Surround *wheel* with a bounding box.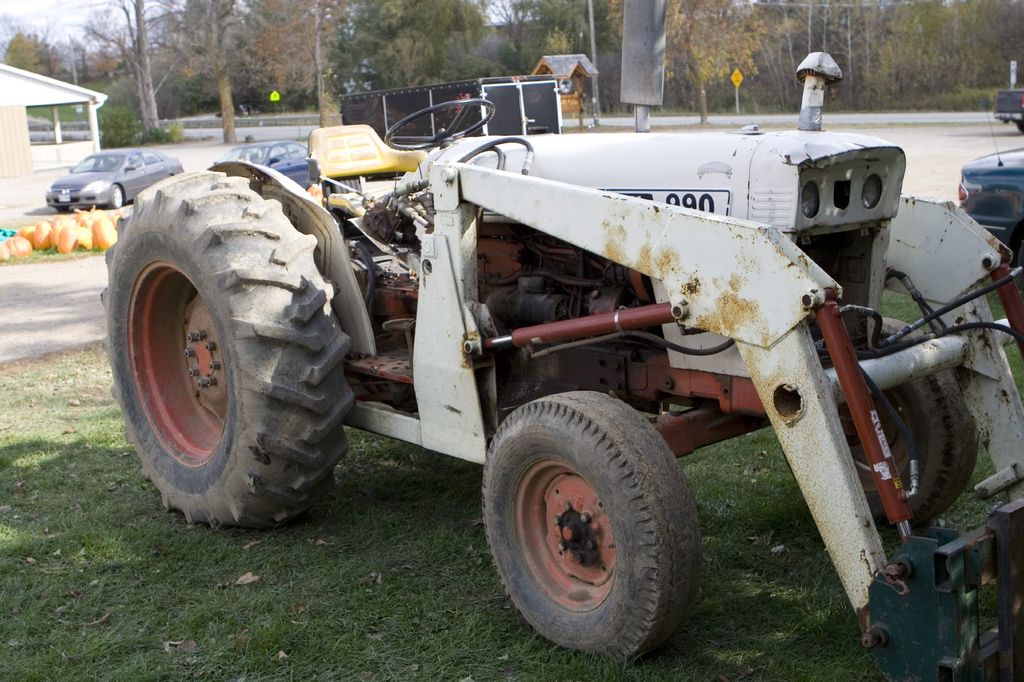
(383,101,498,161).
